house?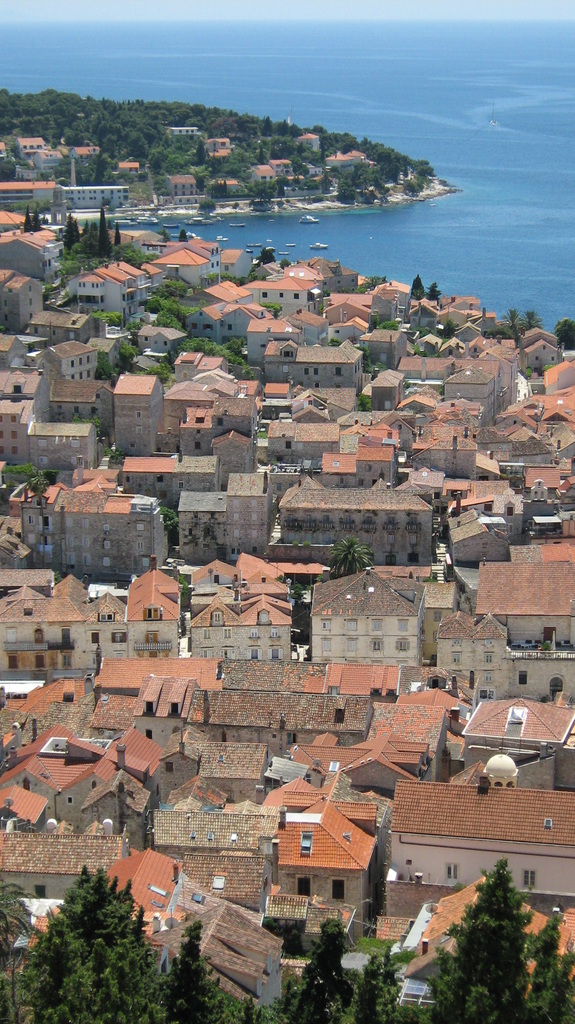
47:377:116:452
